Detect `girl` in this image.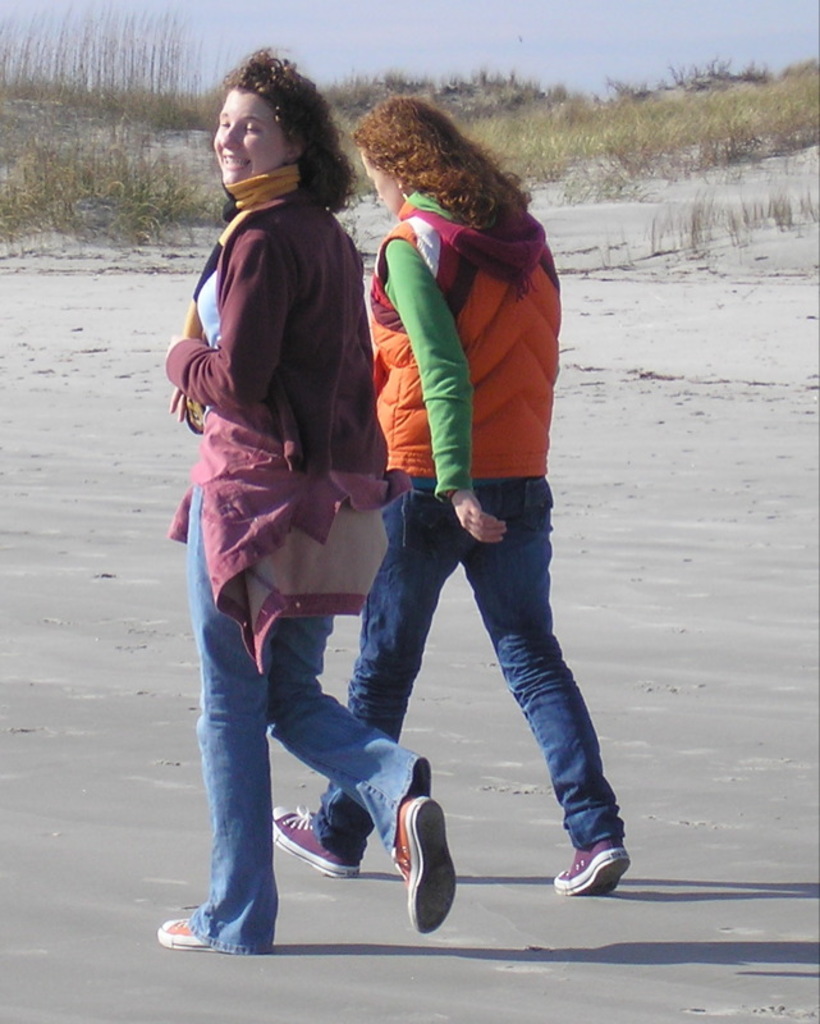
Detection: x1=270, y1=95, x2=631, y2=899.
